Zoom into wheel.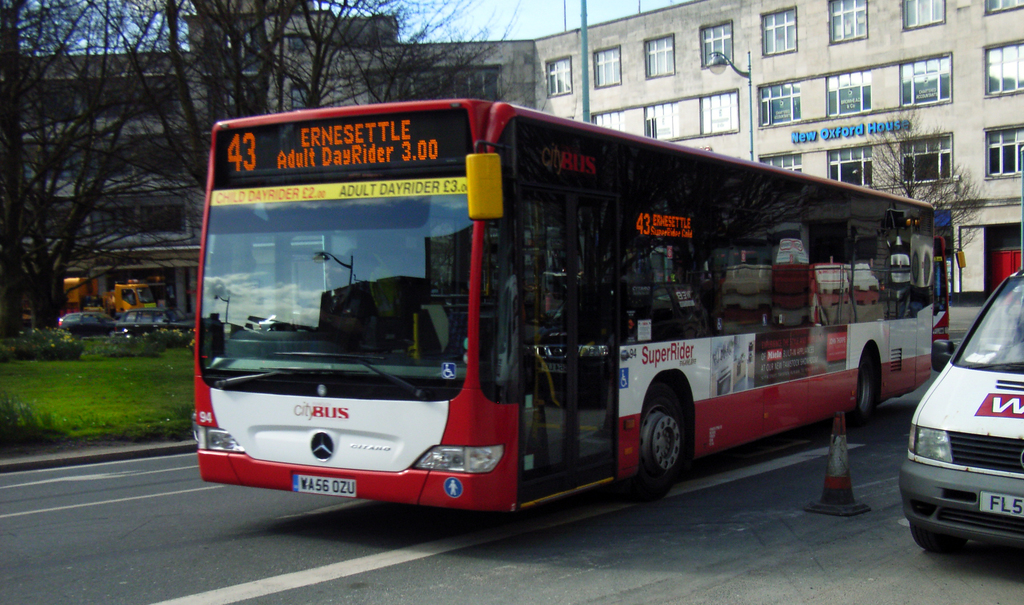
Zoom target: detection(649, 385, 707, 487).
